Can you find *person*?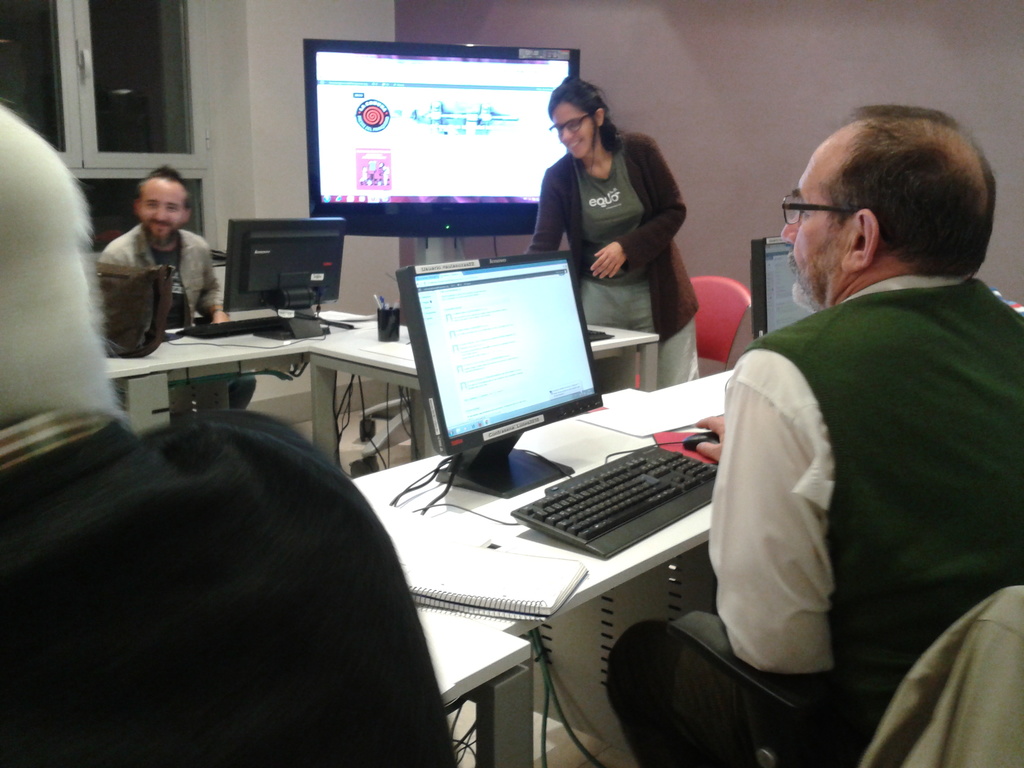
Yes, bounding box: 603 103 1023 767.
